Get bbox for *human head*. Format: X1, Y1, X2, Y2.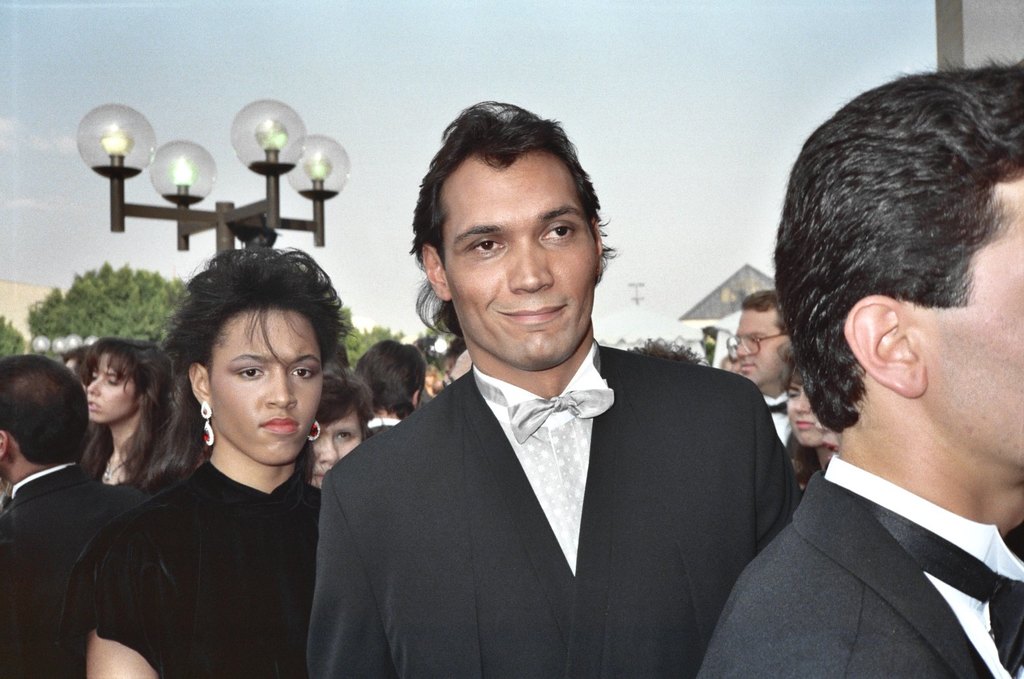
781, 380, 829, 447.
